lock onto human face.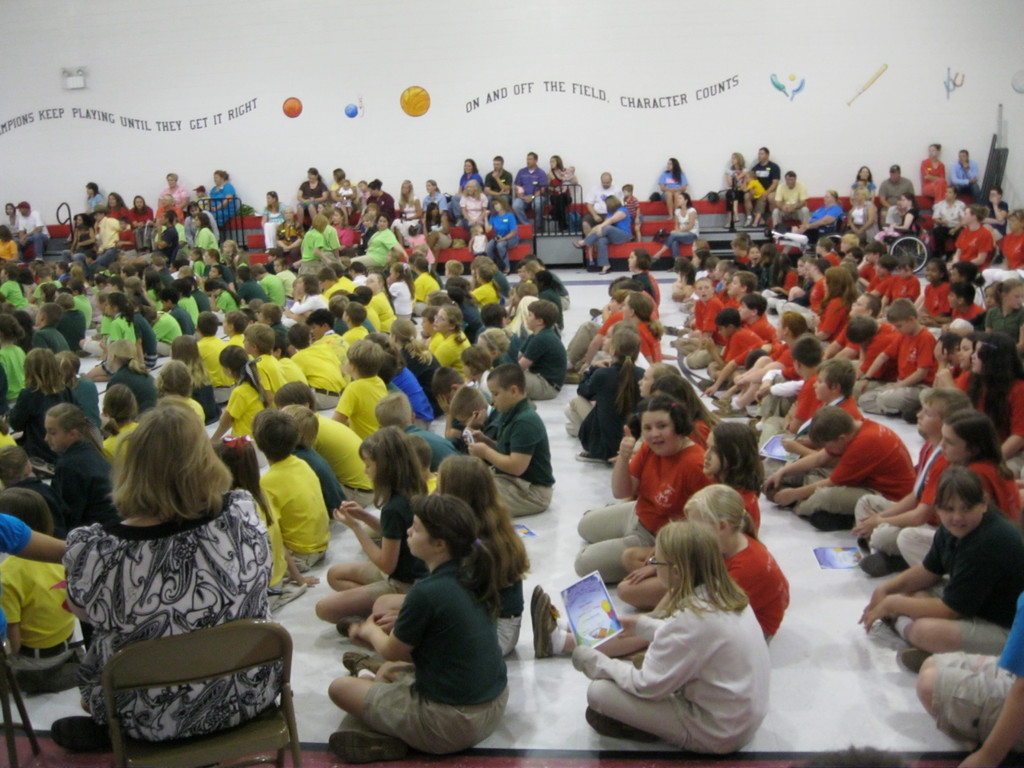
Locked: <region>675, 188, 685, 205</region>.
